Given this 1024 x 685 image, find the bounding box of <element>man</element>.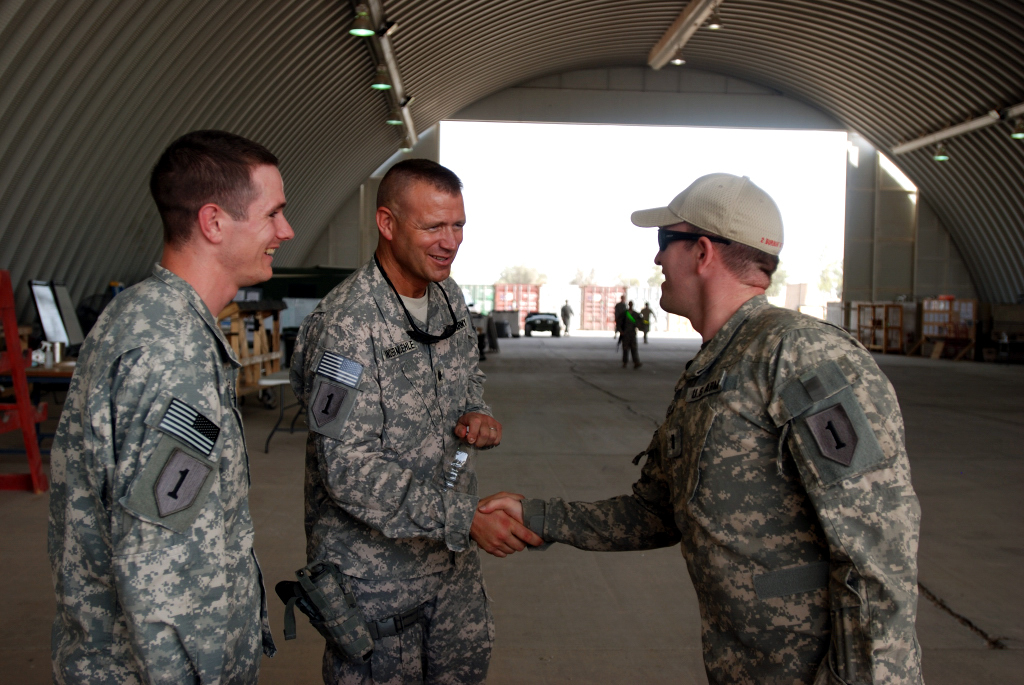
crop(639, 305, 655, 344).
